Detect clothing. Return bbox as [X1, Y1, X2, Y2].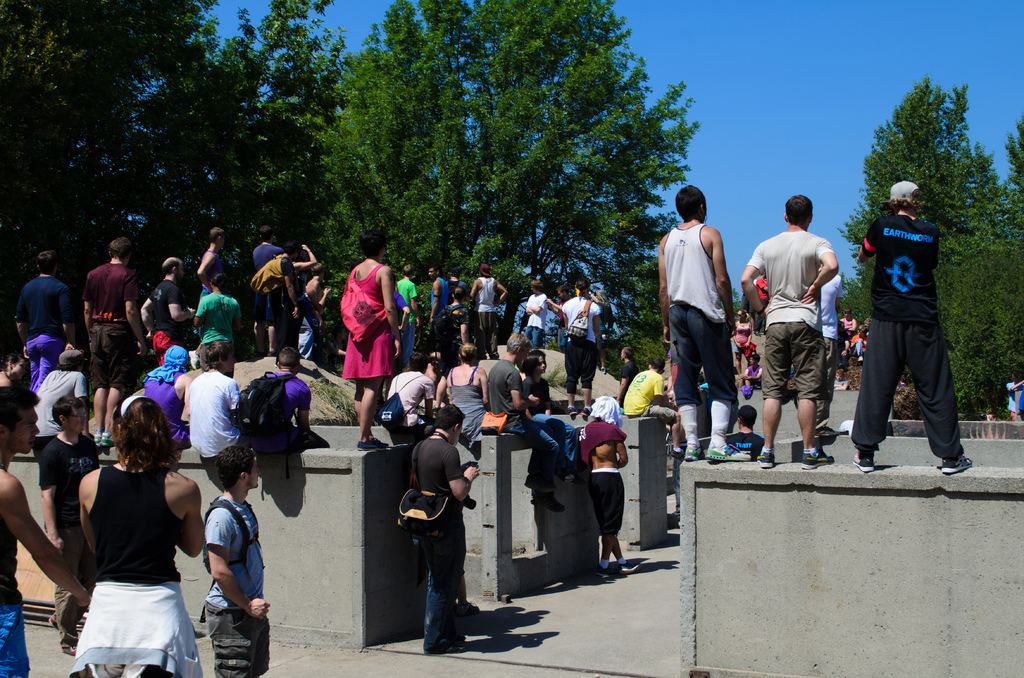
[488, 362, 560, 494].
